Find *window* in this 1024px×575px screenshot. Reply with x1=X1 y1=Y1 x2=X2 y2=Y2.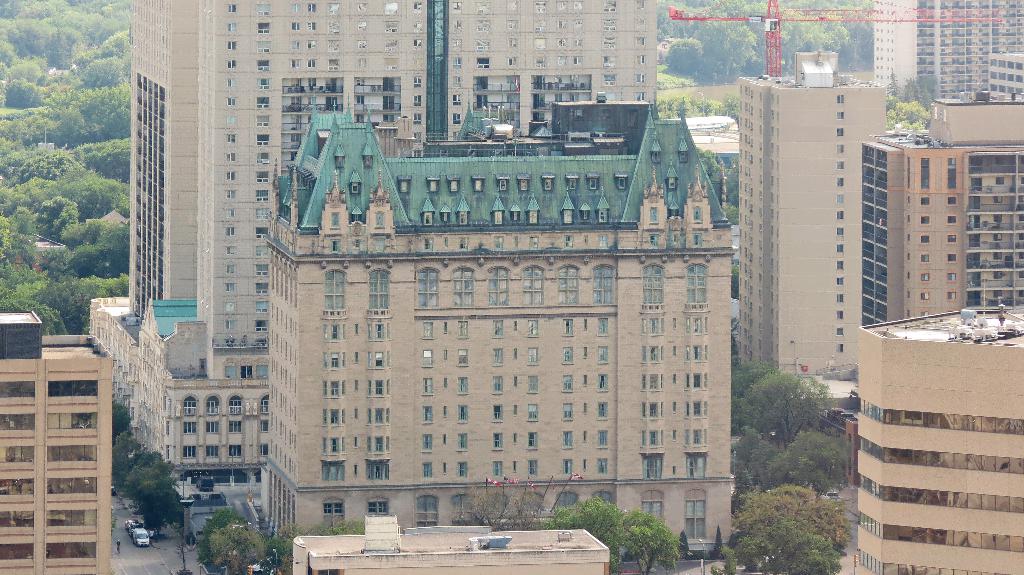
x1=263 y1=442 x2=267 y2=457.
